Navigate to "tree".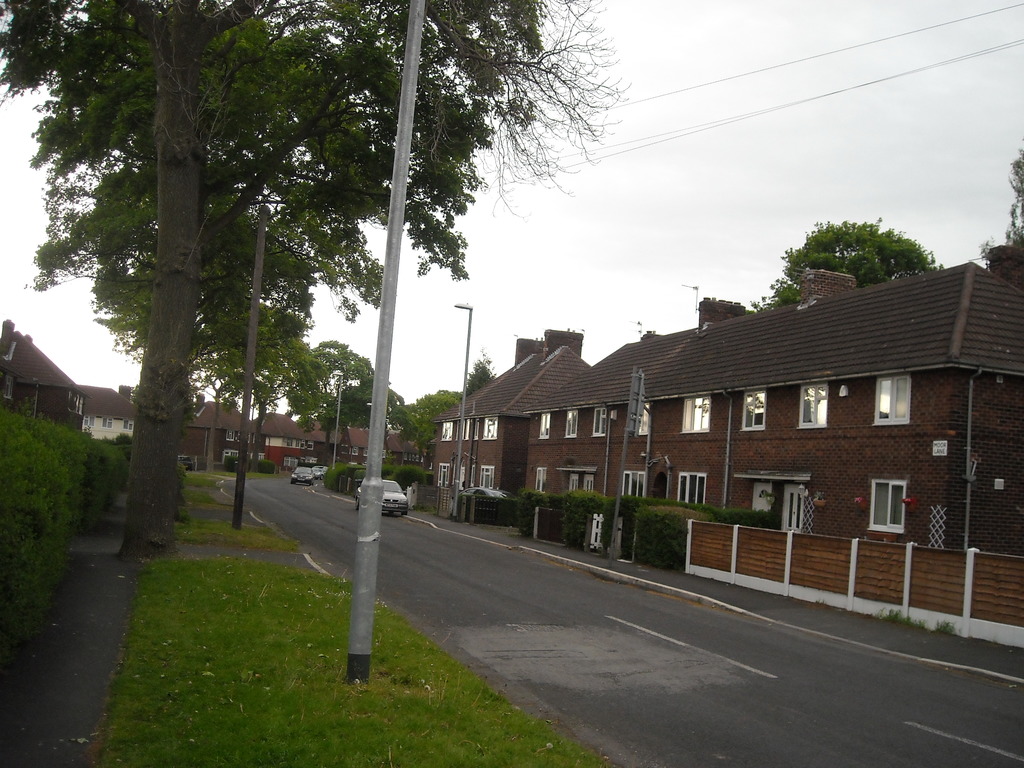
Navigation target: 981, 146, 1023, 264.
